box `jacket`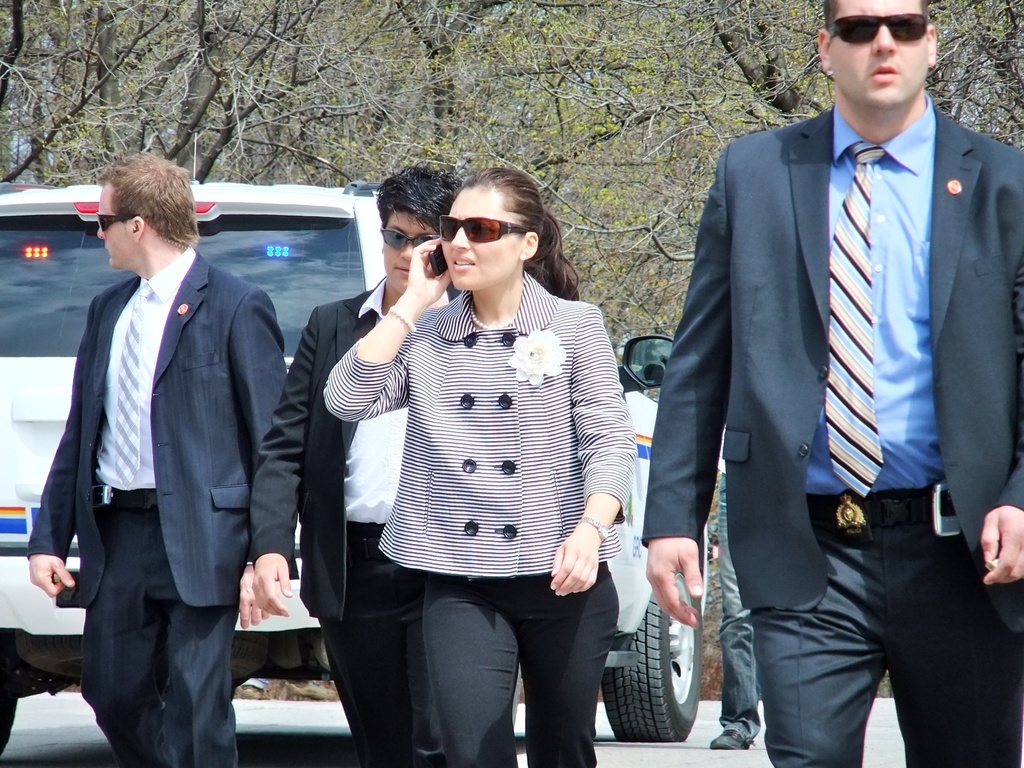
box(354, 248, 618, 583)
